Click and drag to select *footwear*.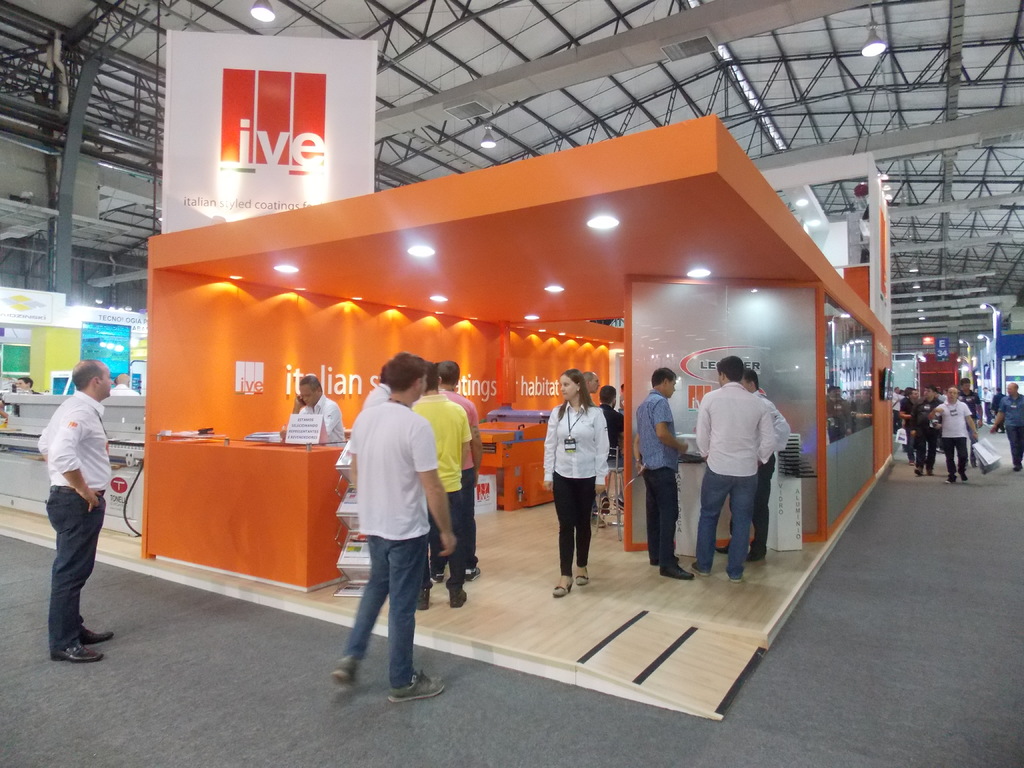
Selection: select_region(573, 569, 588, 589).
